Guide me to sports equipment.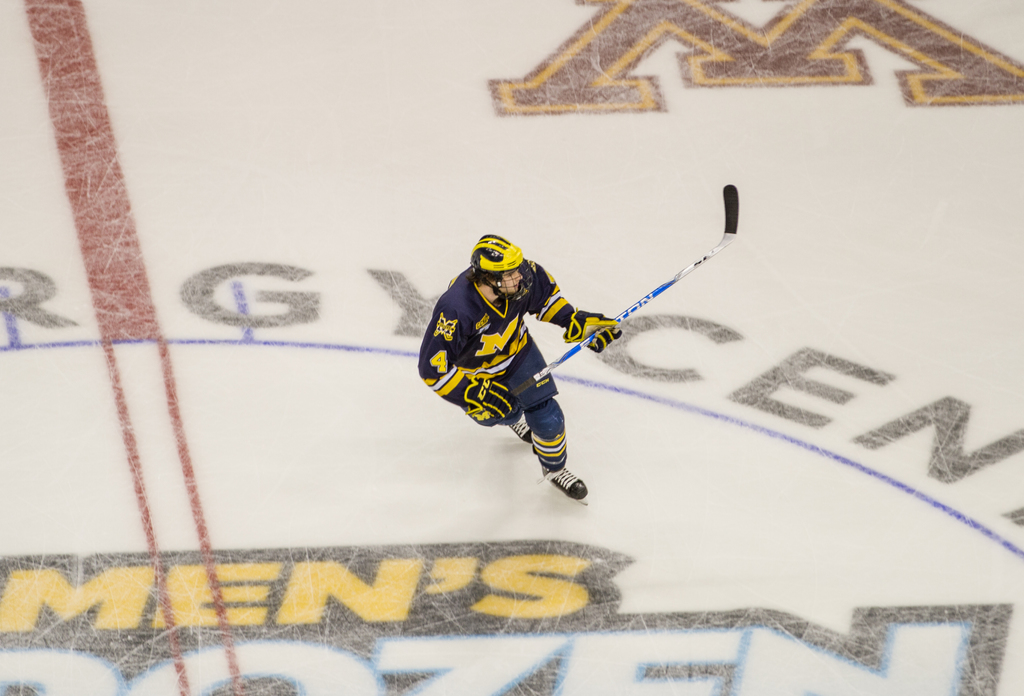
Guidance: bbox(512, 409, 534, 445).
